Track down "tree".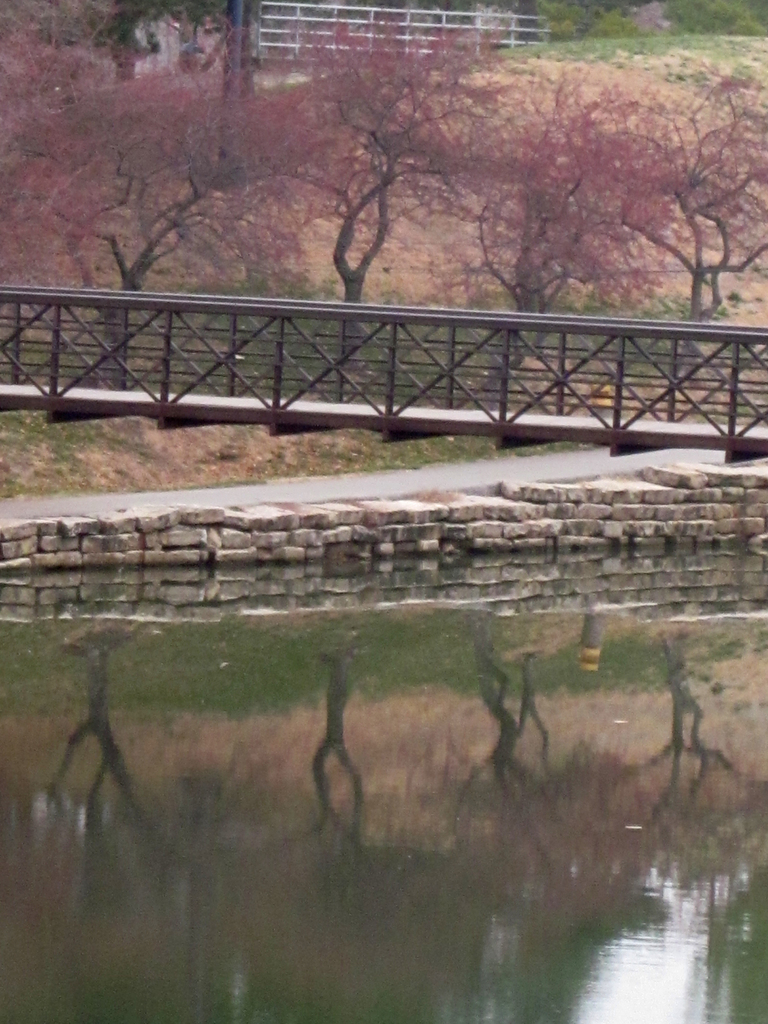
Tracked to x1=0 y1=0 x2=767 y2=408.
